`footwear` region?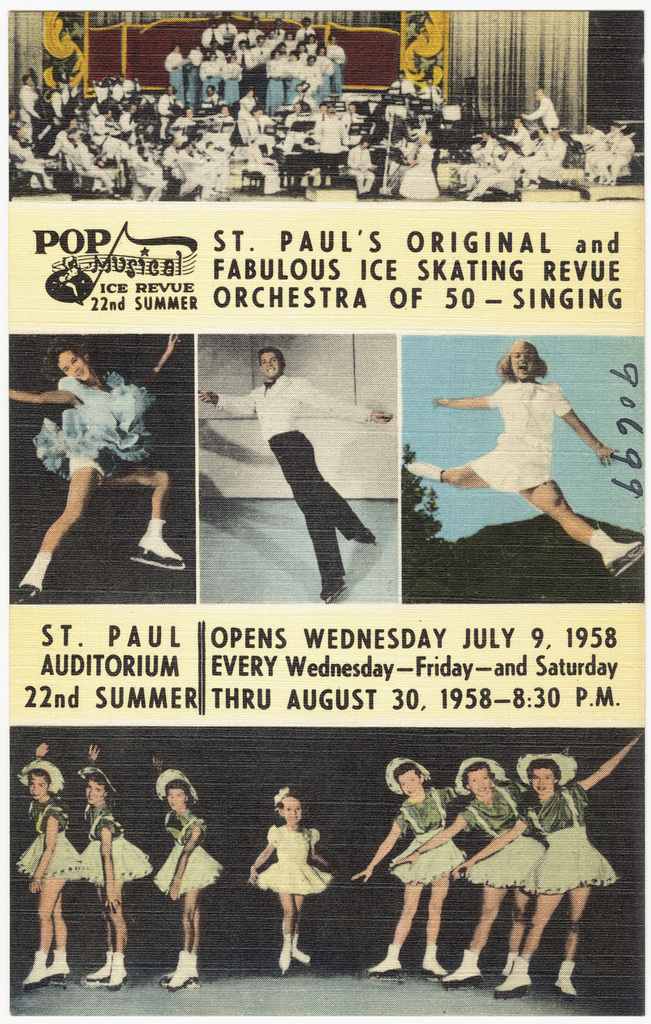
294 937 311 963
